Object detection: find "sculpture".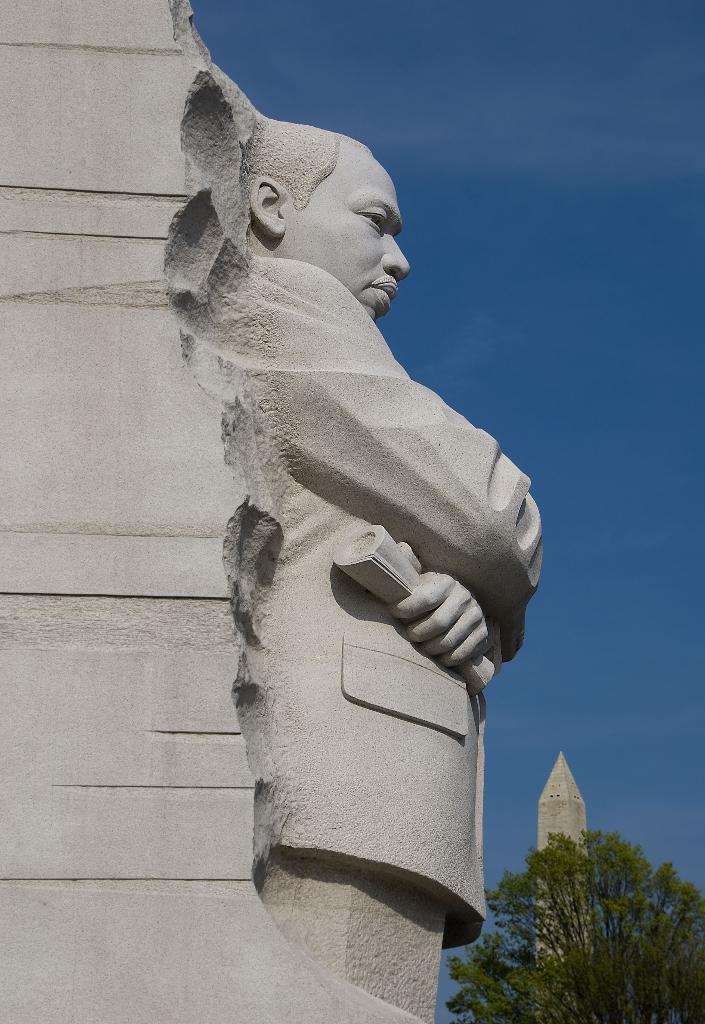
<box>215,116,555,1017</box>.
